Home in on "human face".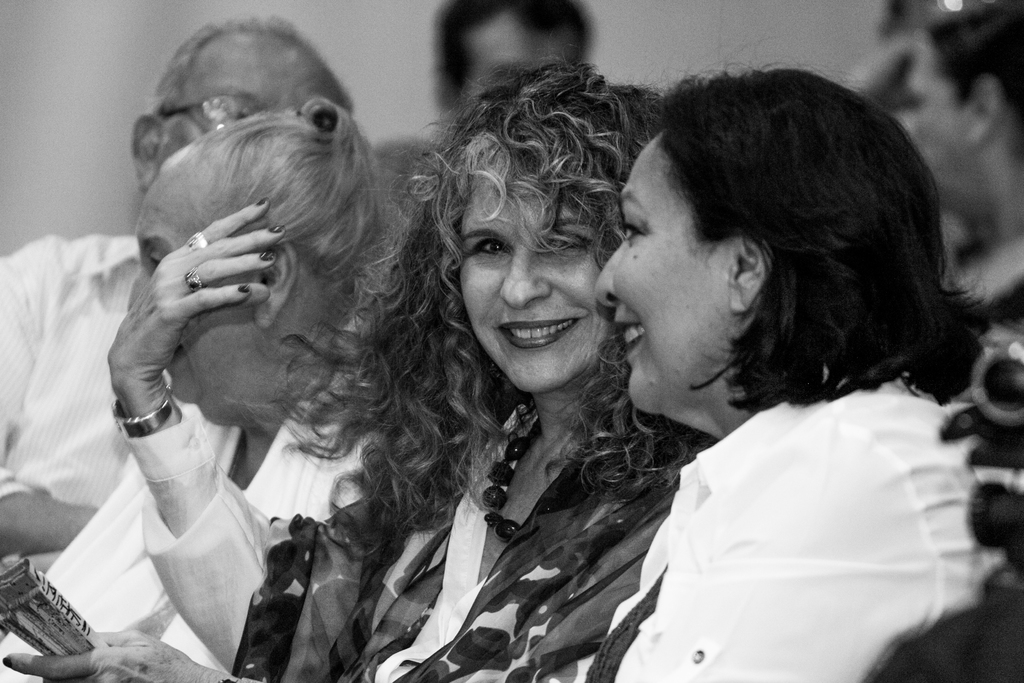
Homed in at l=596, t=140, r=720, b=408.
